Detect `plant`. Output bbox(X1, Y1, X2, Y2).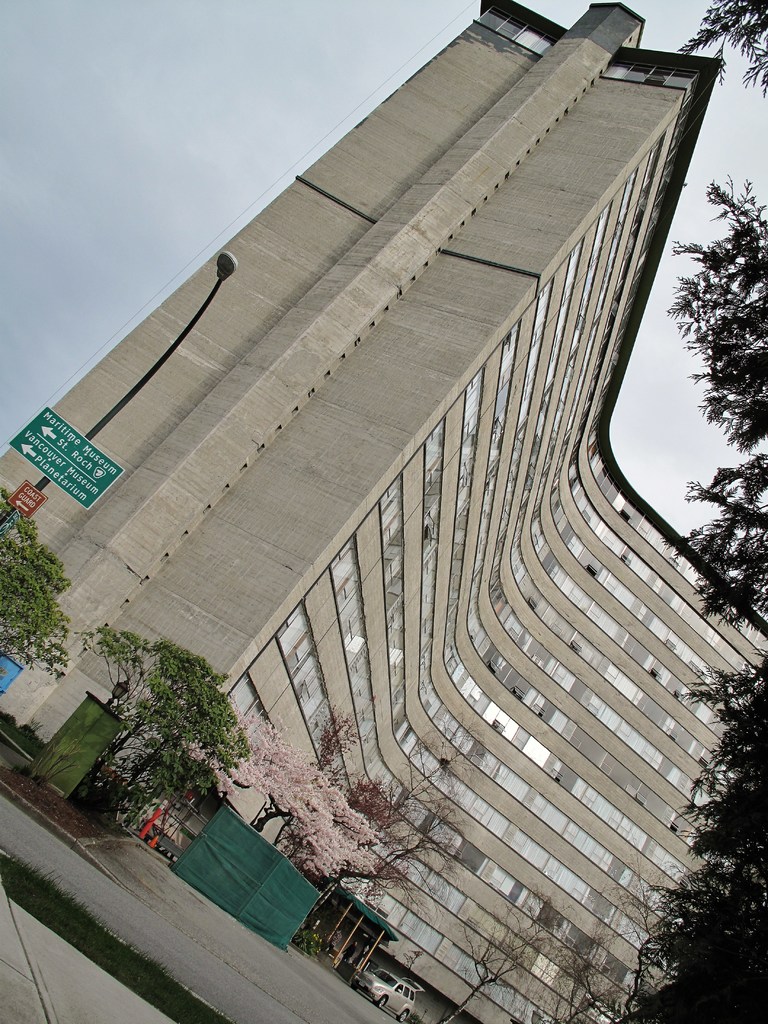
bbox(85, 614, 256, 843).
